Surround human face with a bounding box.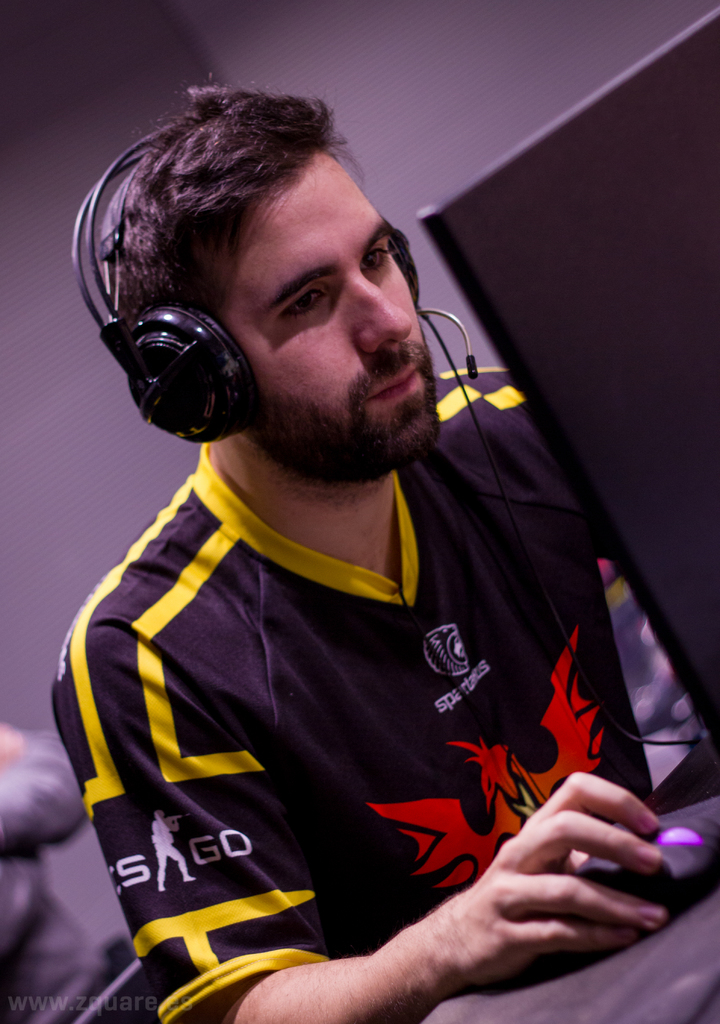
<region>226, 147, 440, 483</region>.
